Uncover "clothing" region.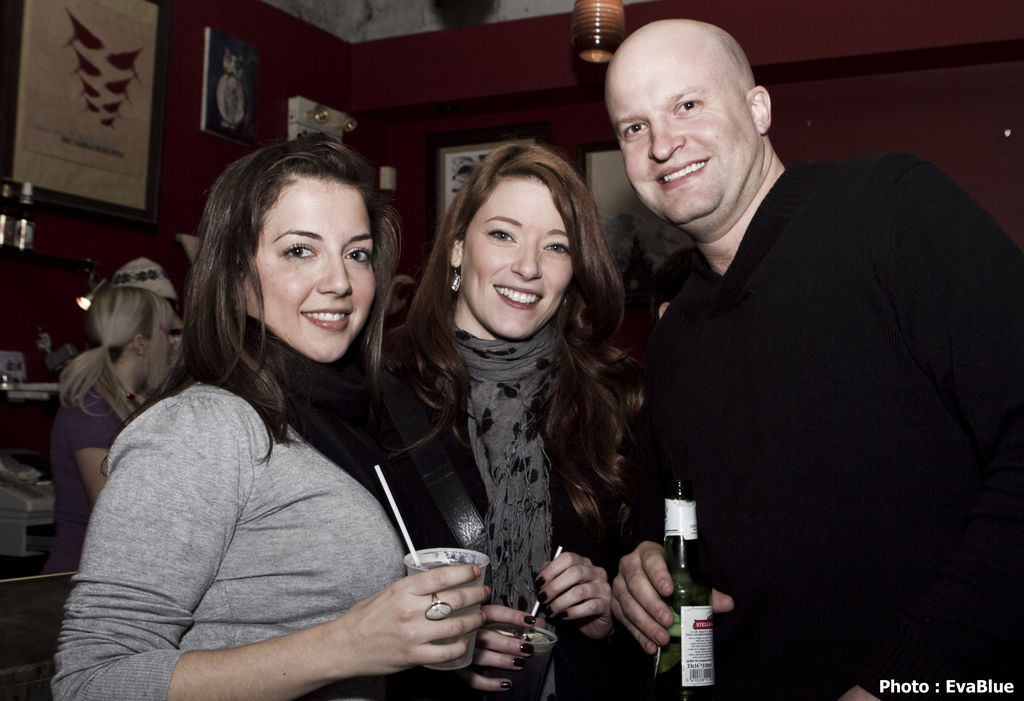
Uncovered: BBox(630, 161, 1023, 700).
